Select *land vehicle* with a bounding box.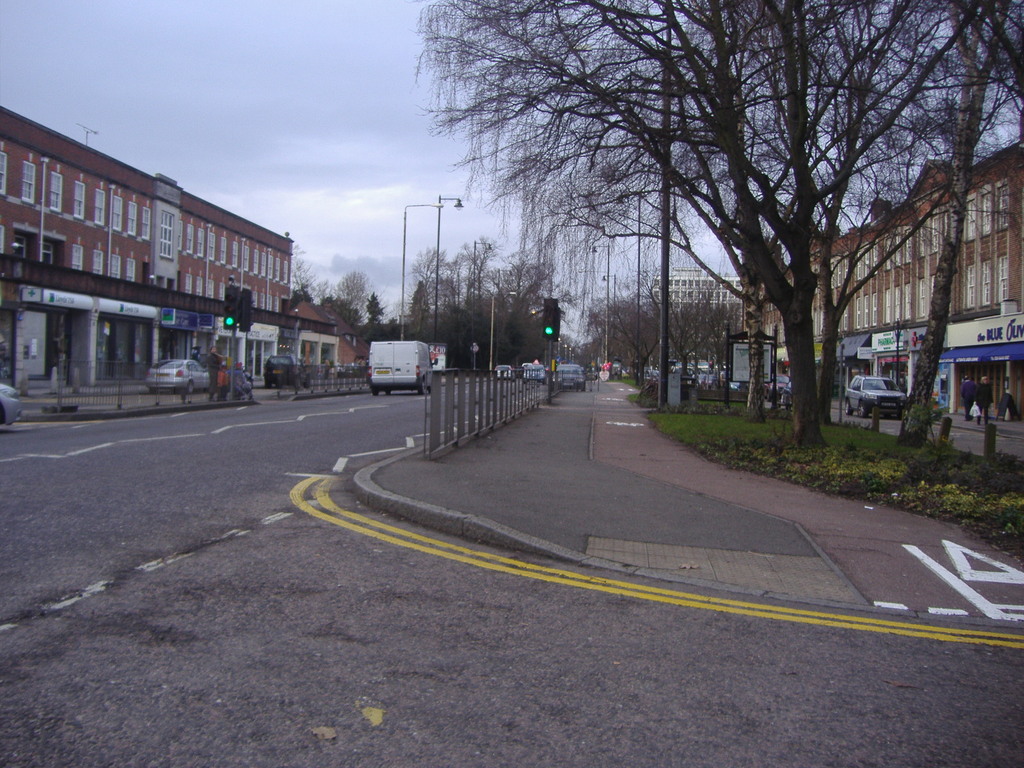
[x1=847, y1=374, x2=905, y2=415].
